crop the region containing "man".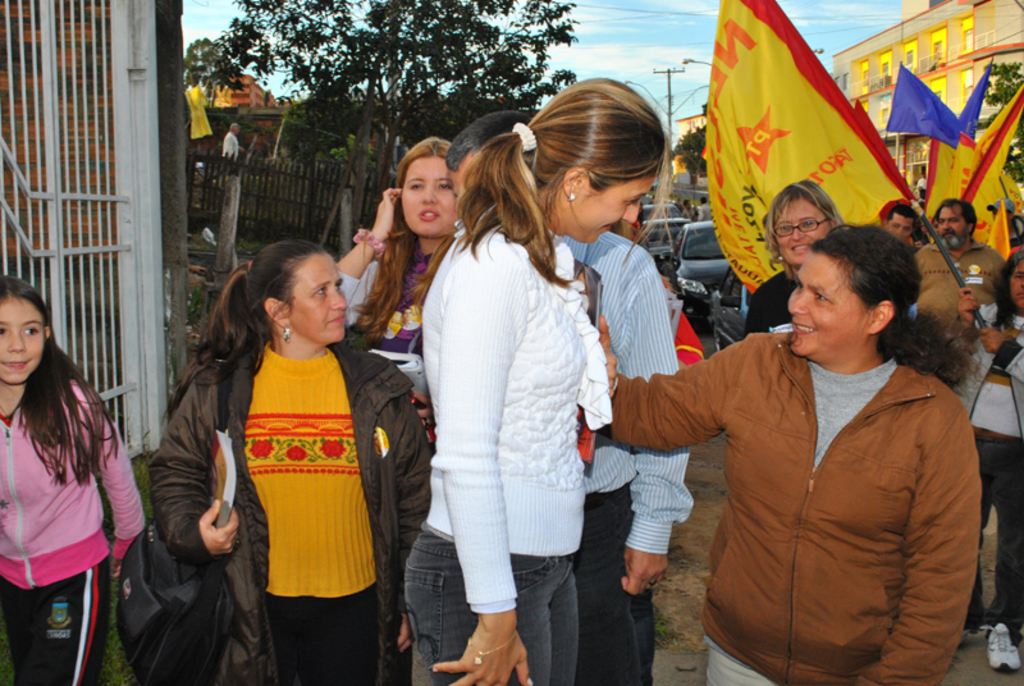
Crop region: 878/202/920/244.
